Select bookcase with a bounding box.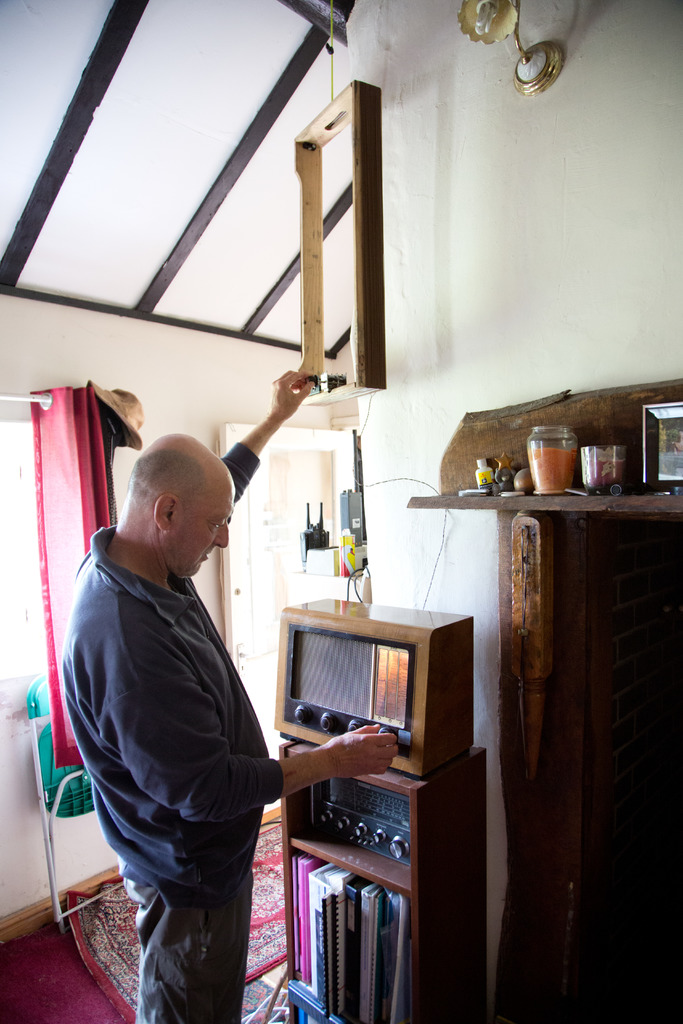
bbox(286, 838, 420, 1023).
